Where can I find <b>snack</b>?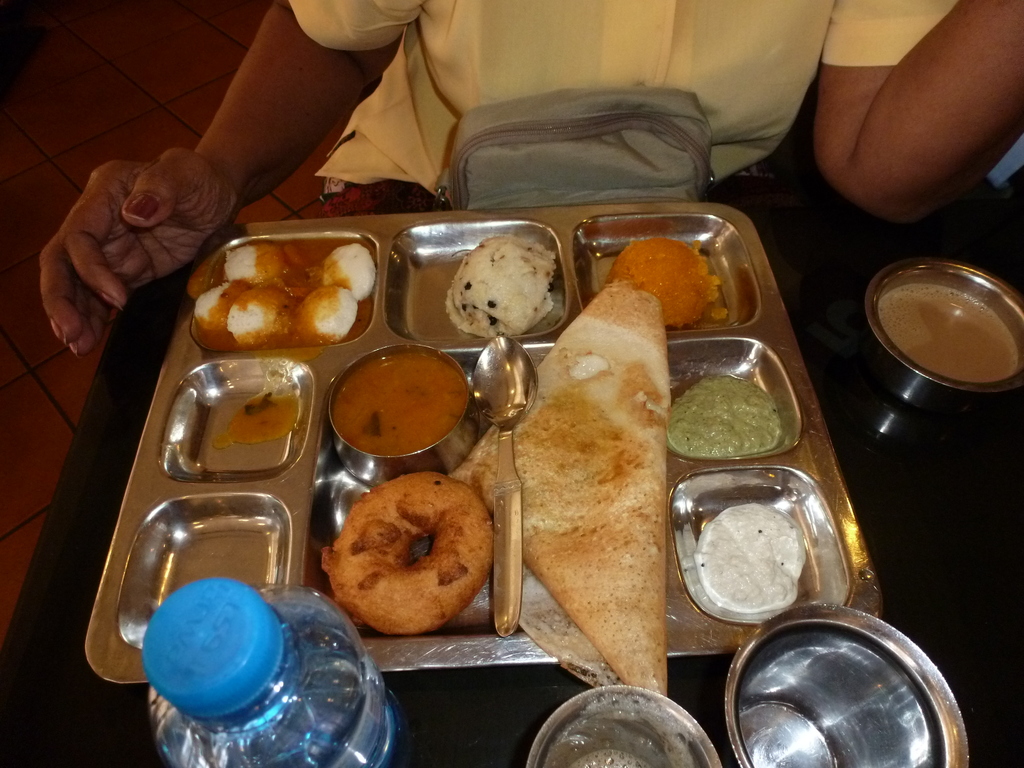
You can find it at 608 241 720 323.
